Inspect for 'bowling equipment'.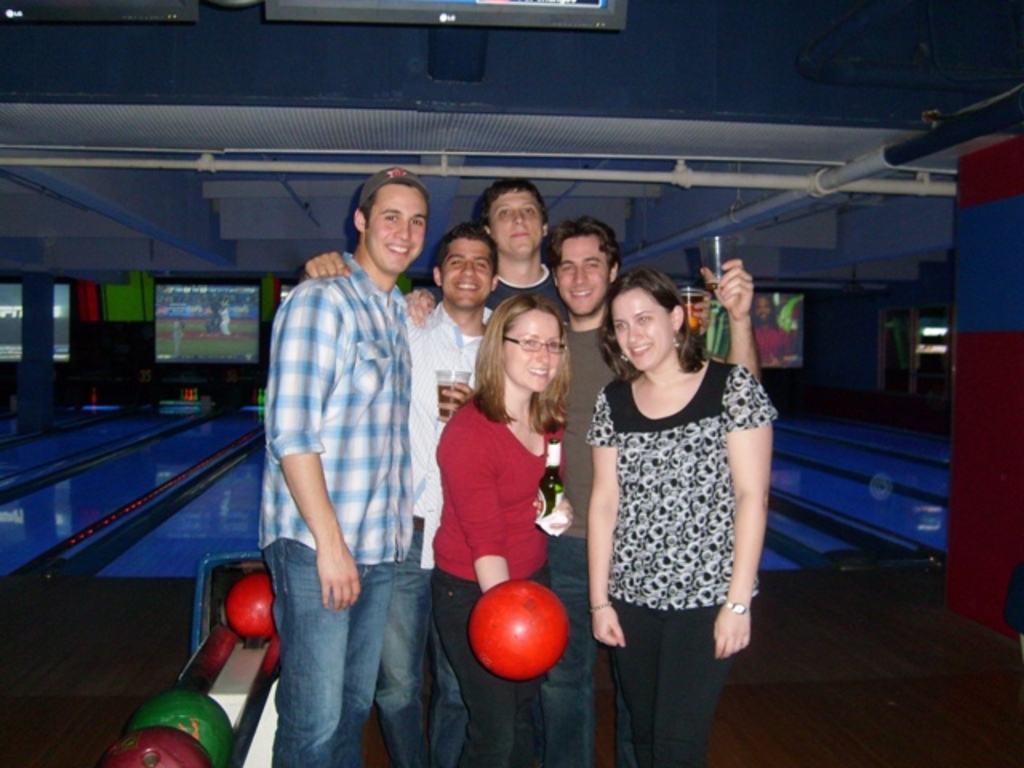
Inspection: (107, 554, 266, 763).
